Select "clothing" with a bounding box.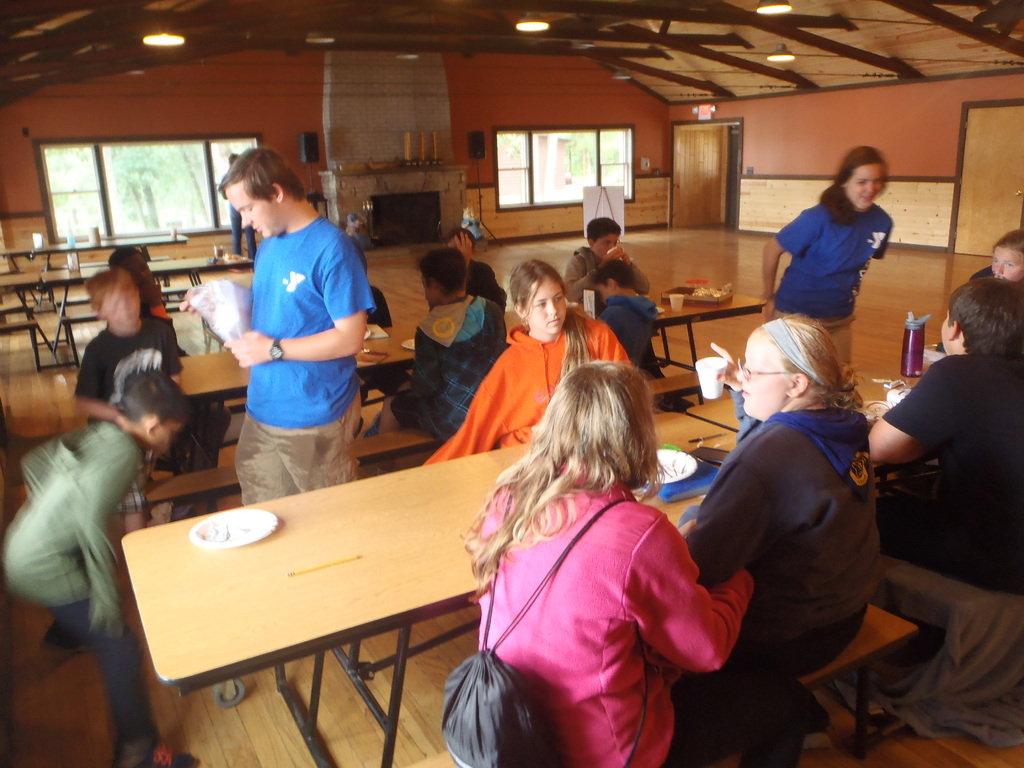
[x1=461, y1=257, x2=509, y2=308].
